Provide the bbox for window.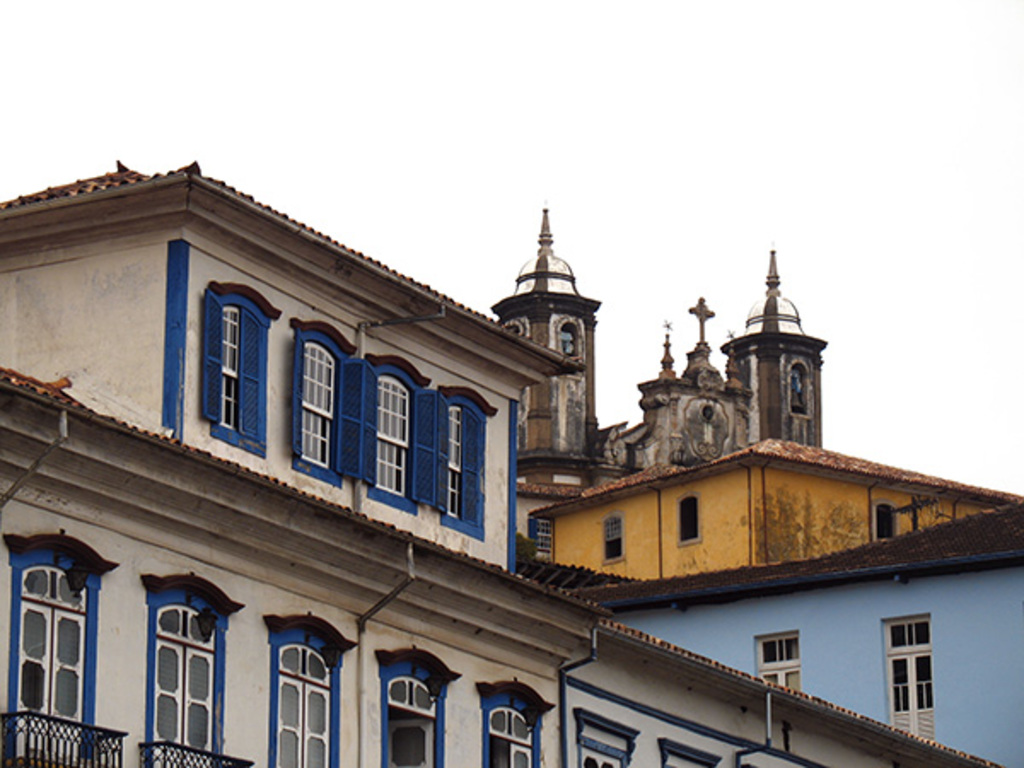
box(887, 647, 937, 734).
